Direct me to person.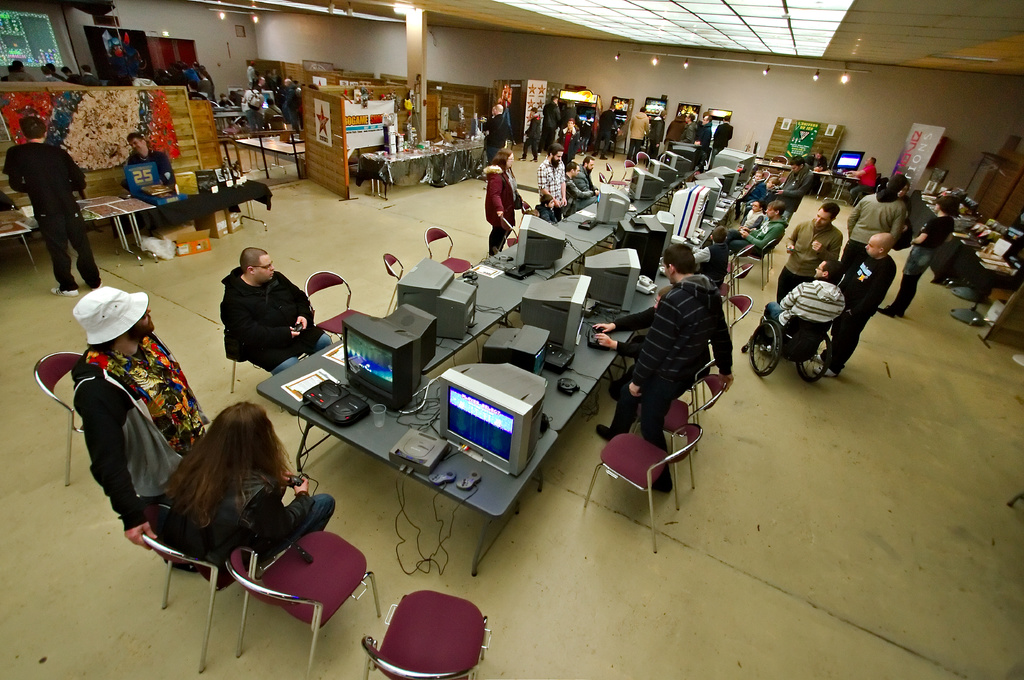
Direction: crop(742, 197, 762, 228).
